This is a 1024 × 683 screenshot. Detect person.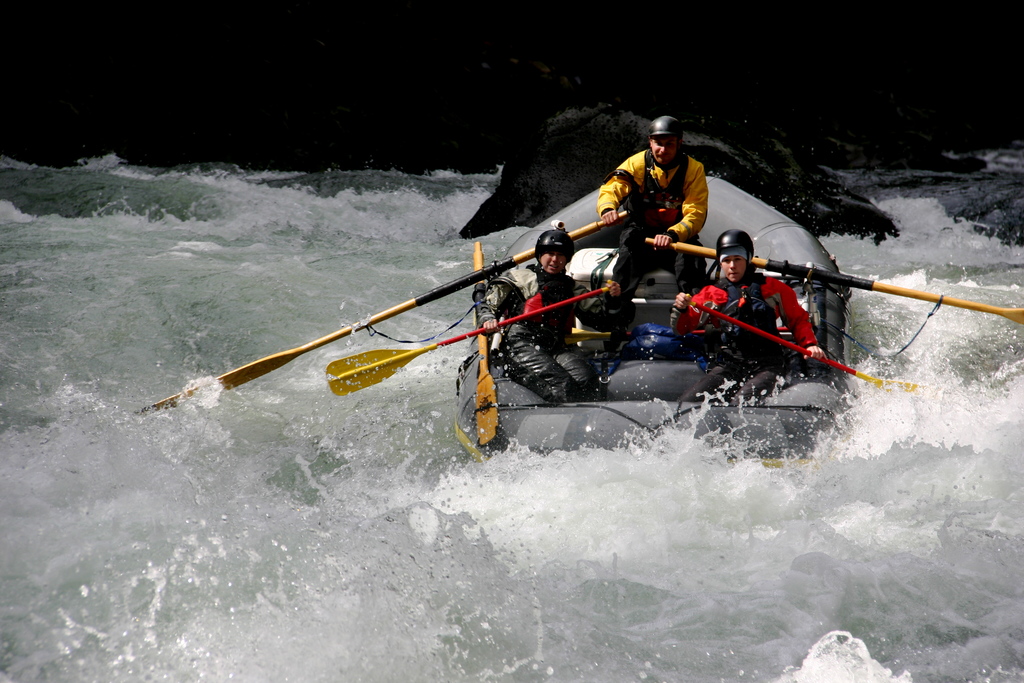
box=[594, 110, 706, 347].
